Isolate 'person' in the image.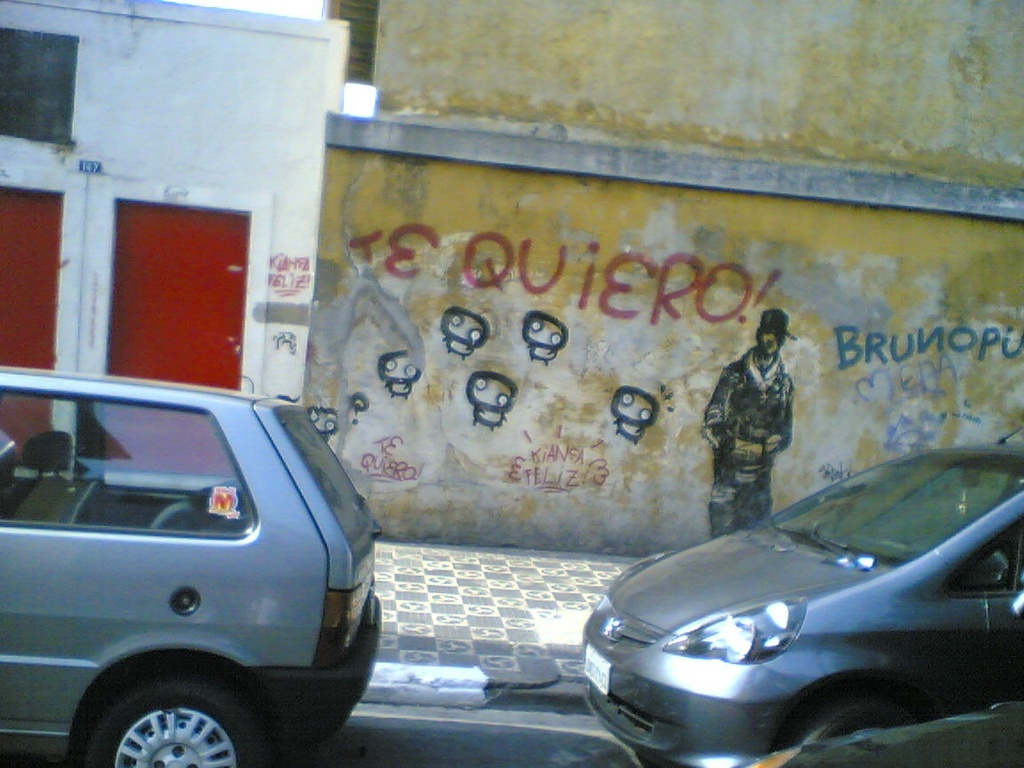
Isolated region: 702:308:796:540.
